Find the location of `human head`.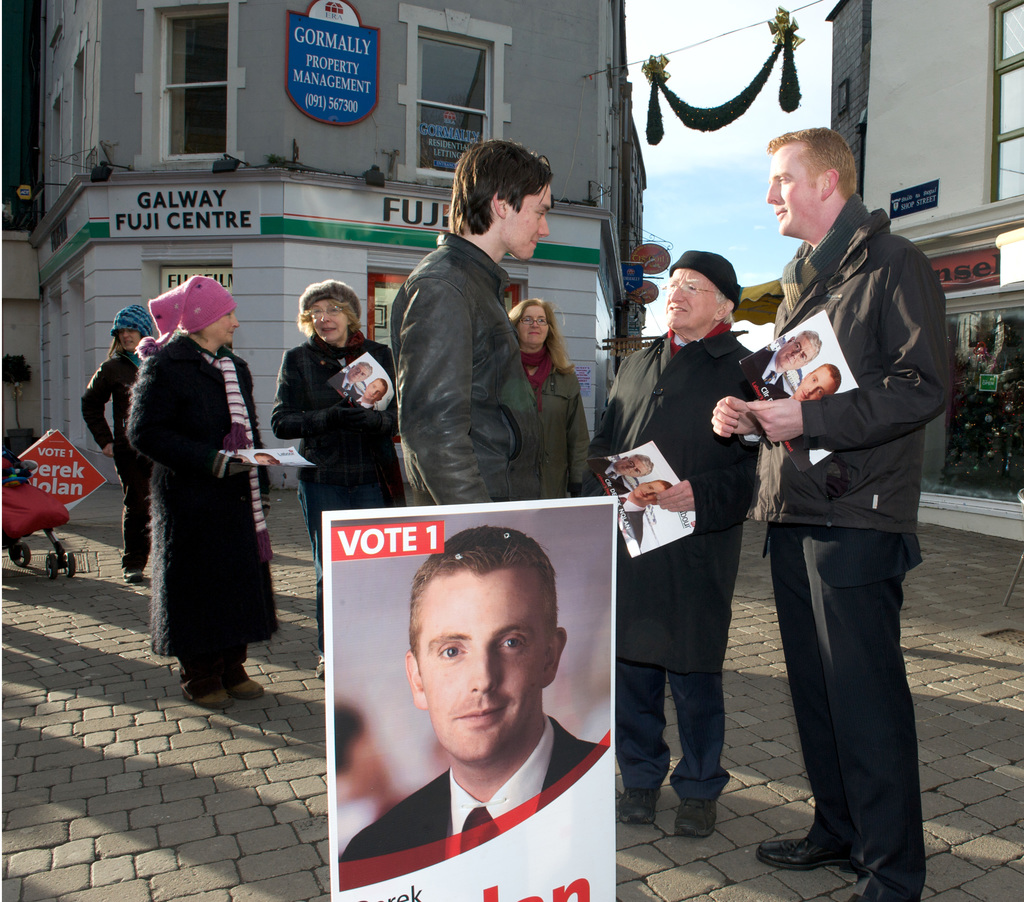
Location: 788,363,842,403.
